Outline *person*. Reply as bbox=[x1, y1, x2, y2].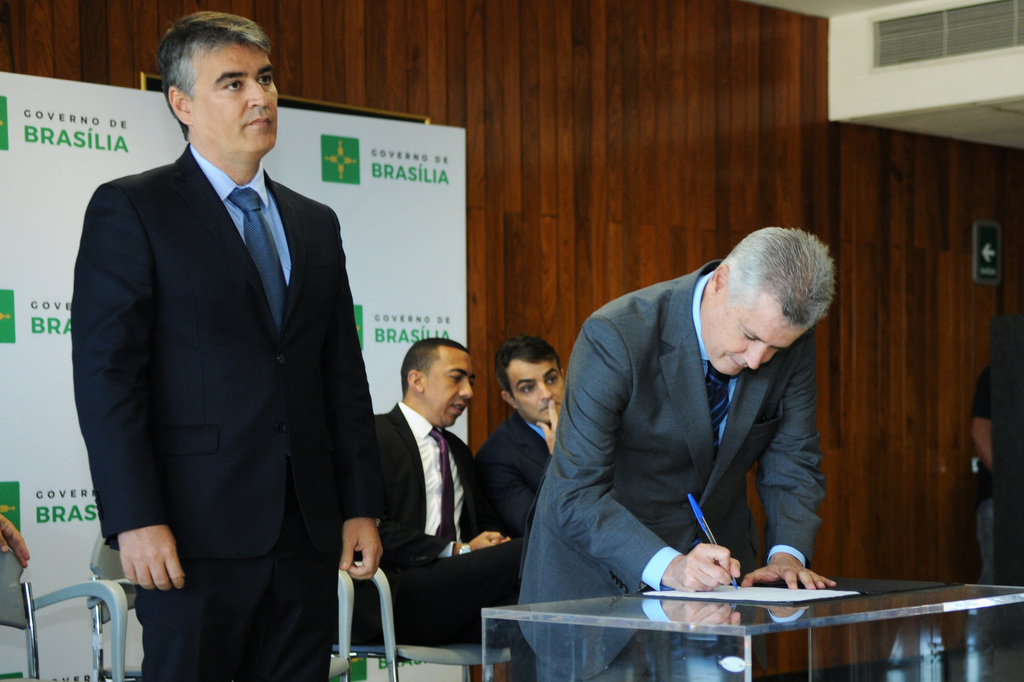
bbox=[353, 330, 523, 654].
